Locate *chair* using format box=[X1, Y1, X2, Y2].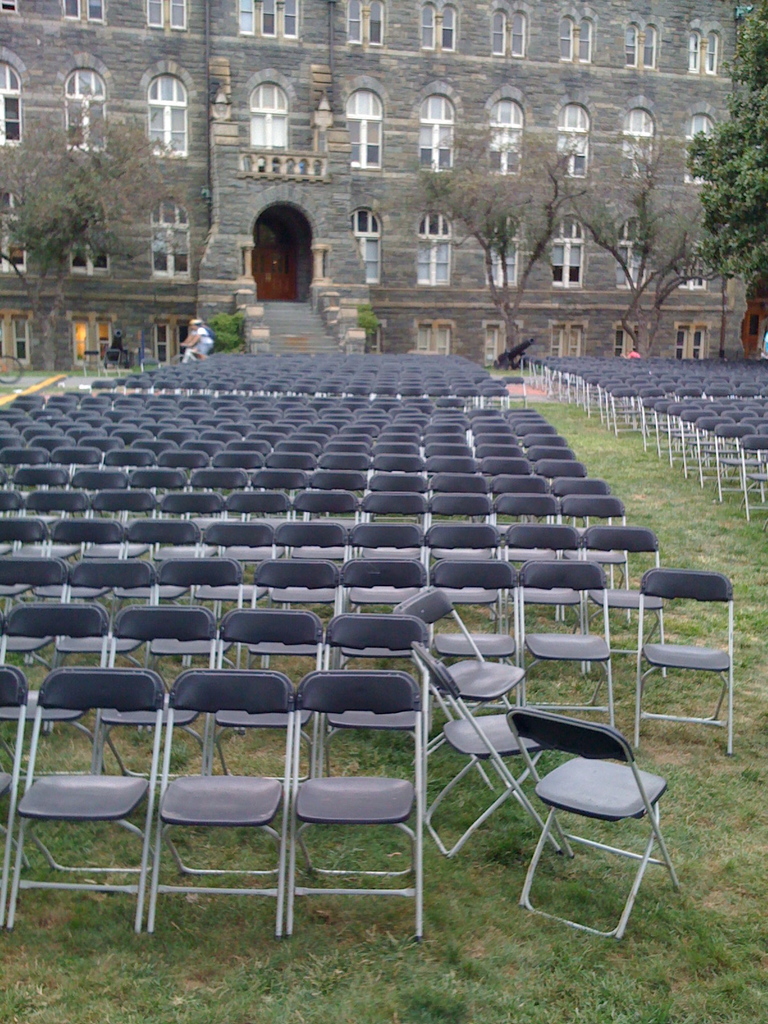
box=[426, 559, 520, 700].
